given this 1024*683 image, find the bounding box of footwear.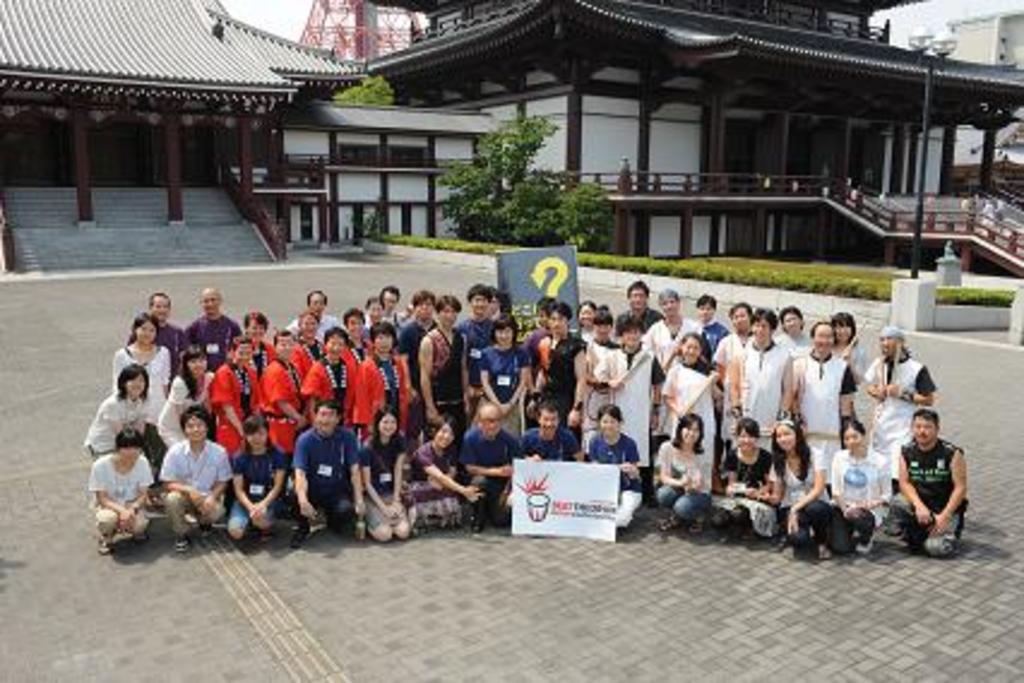
[x1=719, y1=527, x2=736, y2=541].
